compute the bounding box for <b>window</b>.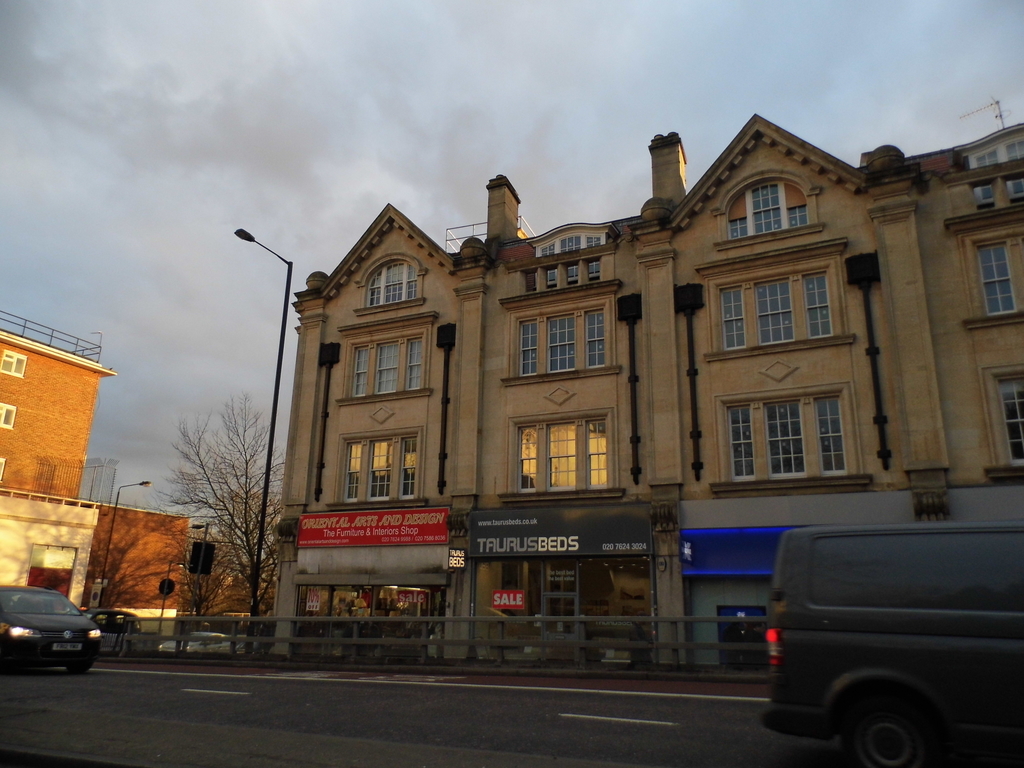
{"left": 1012, "top": 141, "right": 1023, "bottom": 189}.
